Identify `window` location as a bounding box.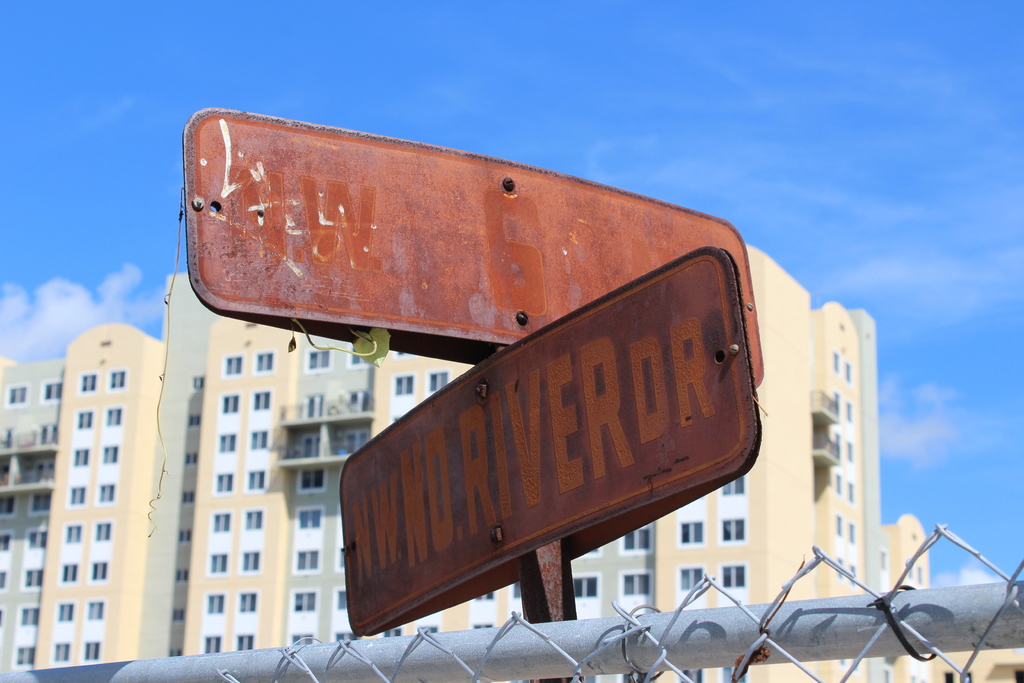
box(241, 594, 255, 612).
